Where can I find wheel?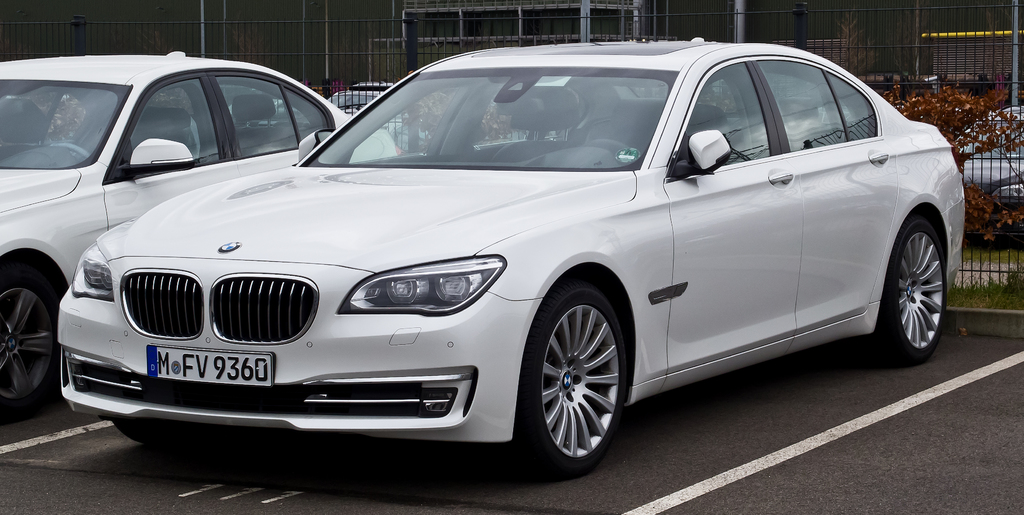
You can find it at 577 135 637 163.
